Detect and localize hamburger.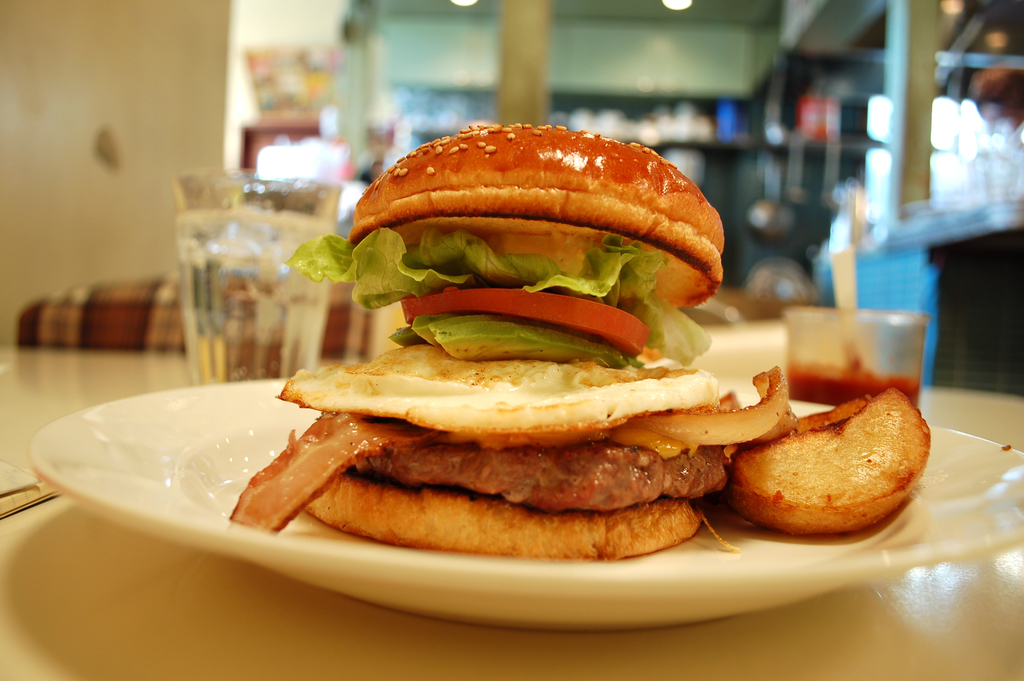
Localized at [225,122,791,563].
